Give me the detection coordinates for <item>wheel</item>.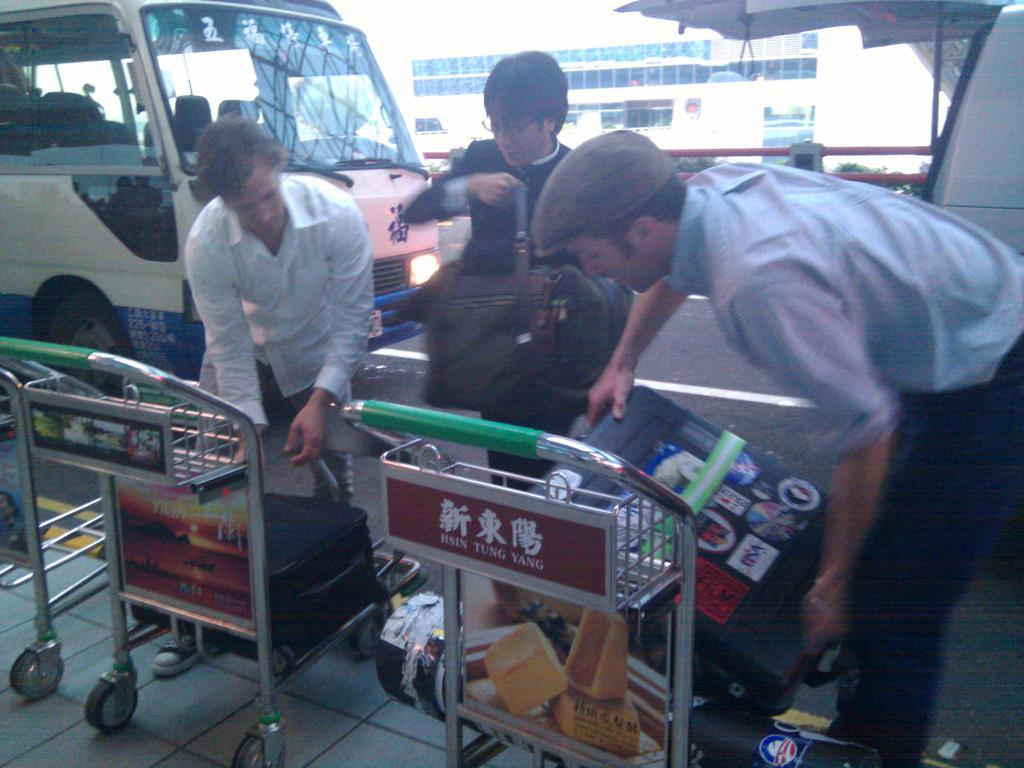
pyautogui.locateOnScreen(348, 619, 376, 657).
